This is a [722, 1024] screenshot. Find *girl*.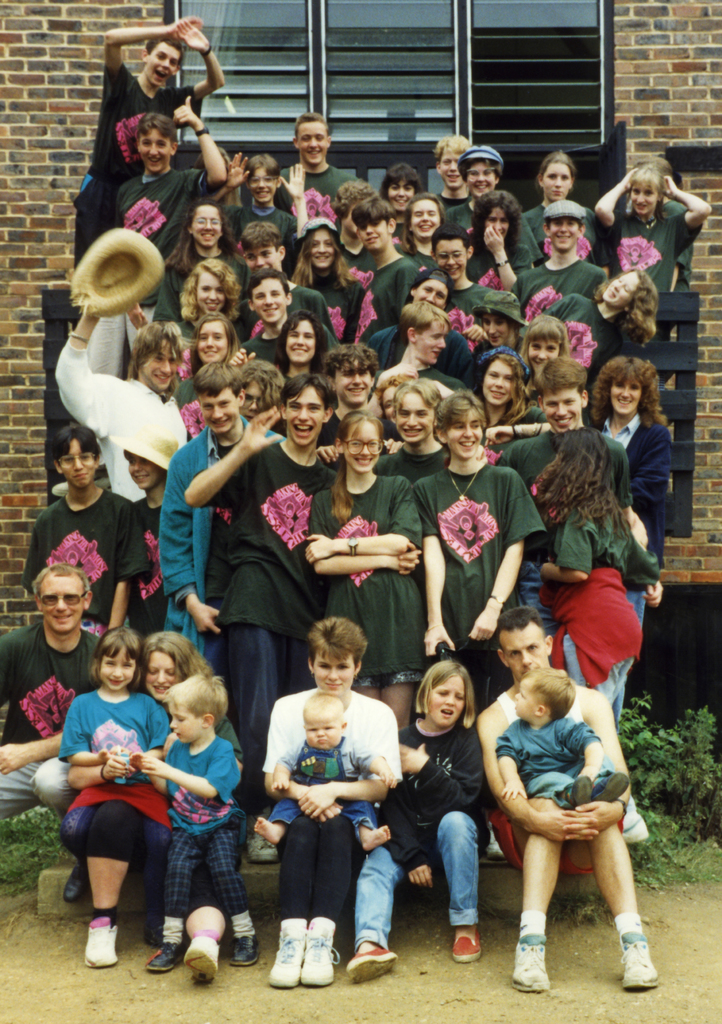
Bounding box: l=301, t=410, r=420, b=742.
